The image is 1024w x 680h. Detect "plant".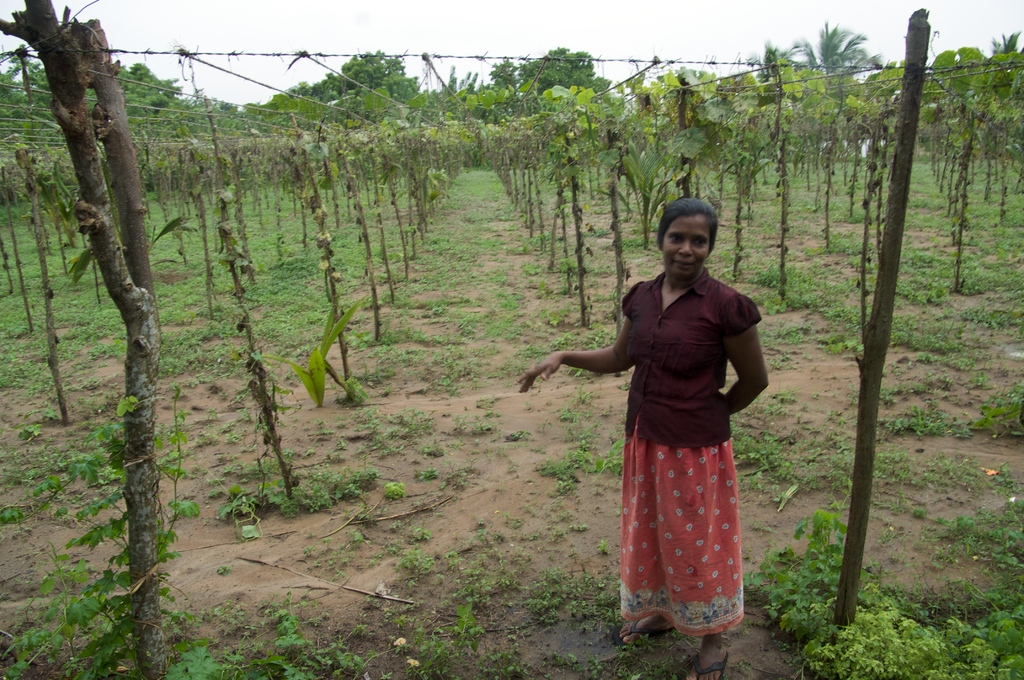
Detection: <bbox>743, 508, 875, 639</bbox>.
